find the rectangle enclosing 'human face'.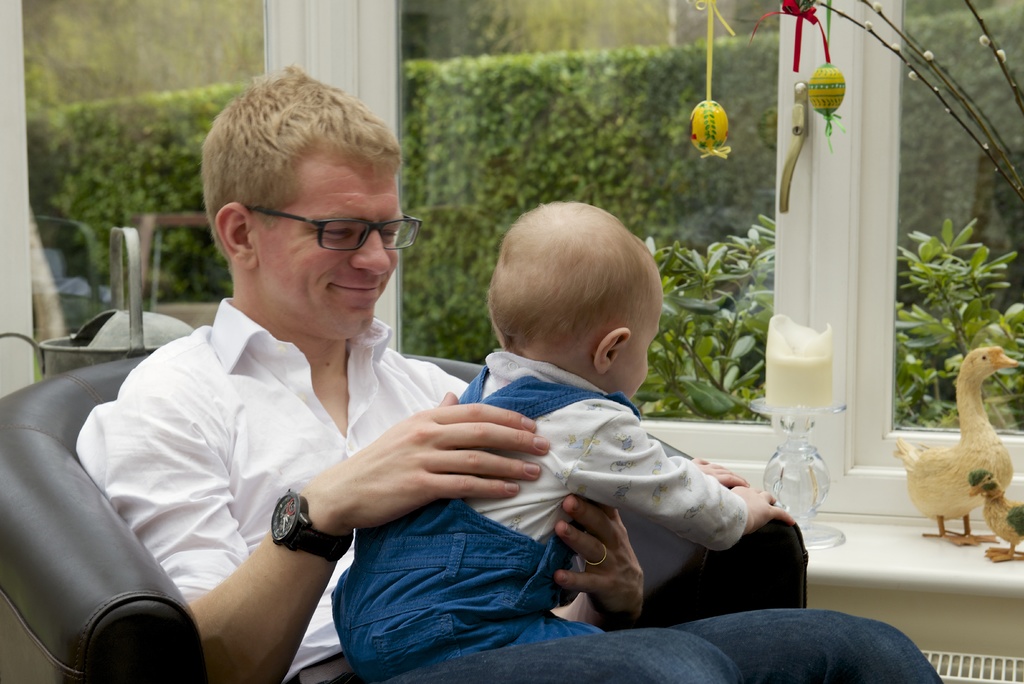
box=[626, 291, 662, 402].
